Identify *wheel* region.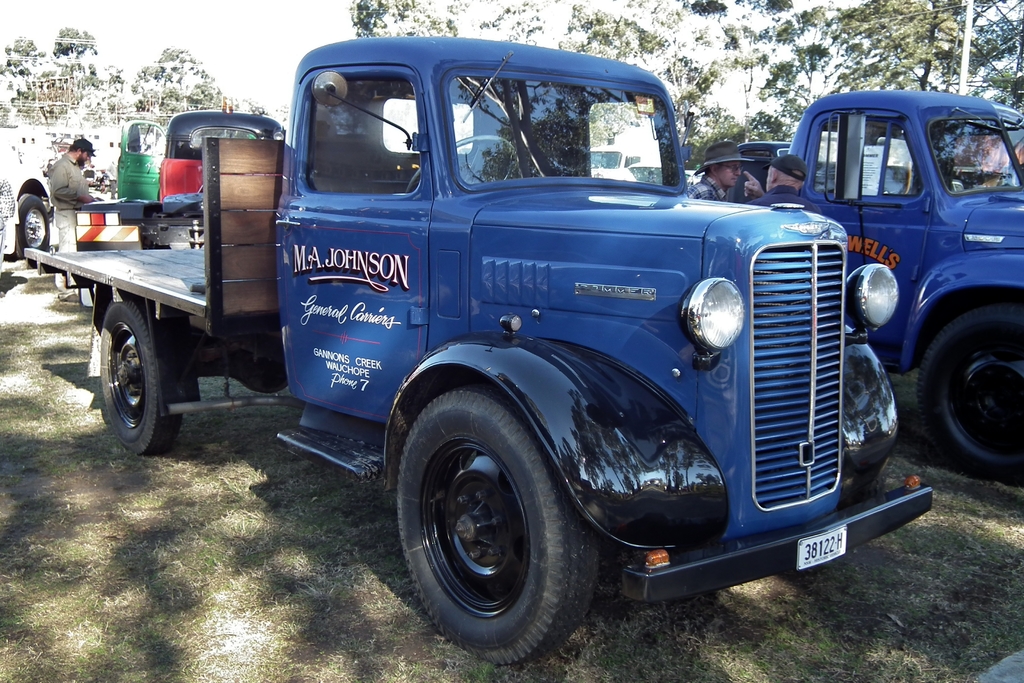
Region: [404, 132, 517, 192].
